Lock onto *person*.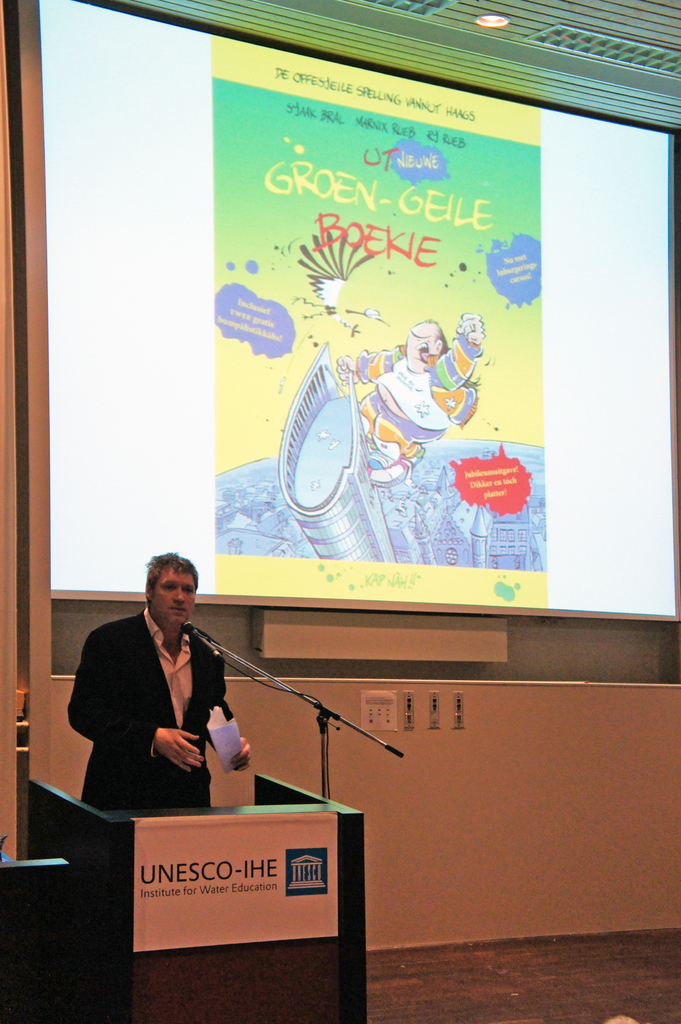
Locked: box(83, 556, 248, 838).
